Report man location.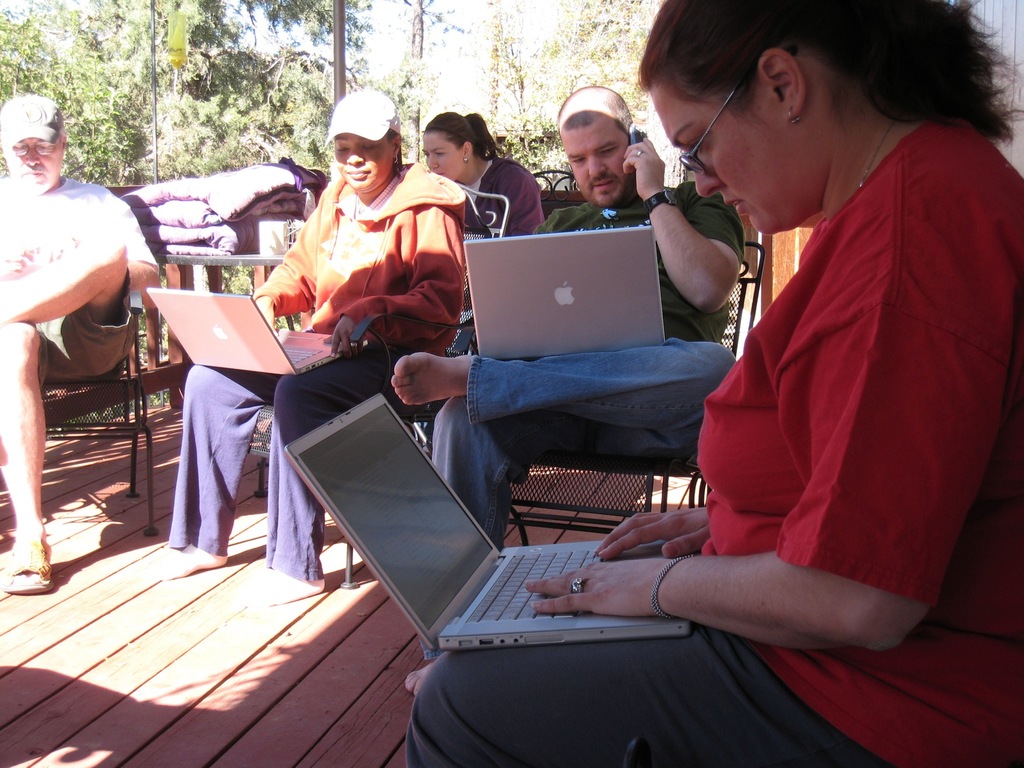
Report: detection(387, 86, 737, 696).
